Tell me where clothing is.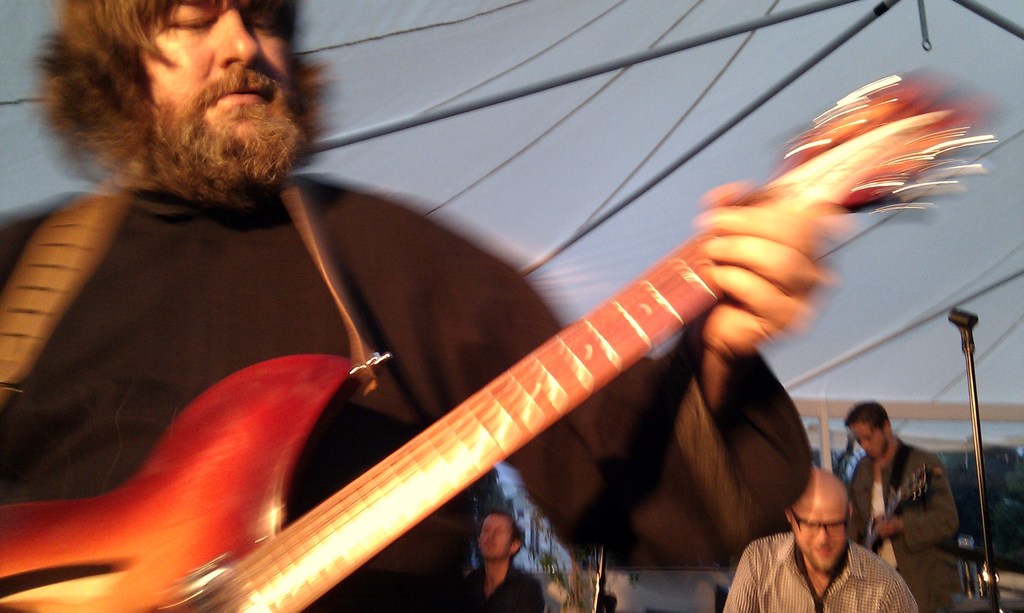
clothing is at x1=847, y1=441, x2=961, y2=612.
